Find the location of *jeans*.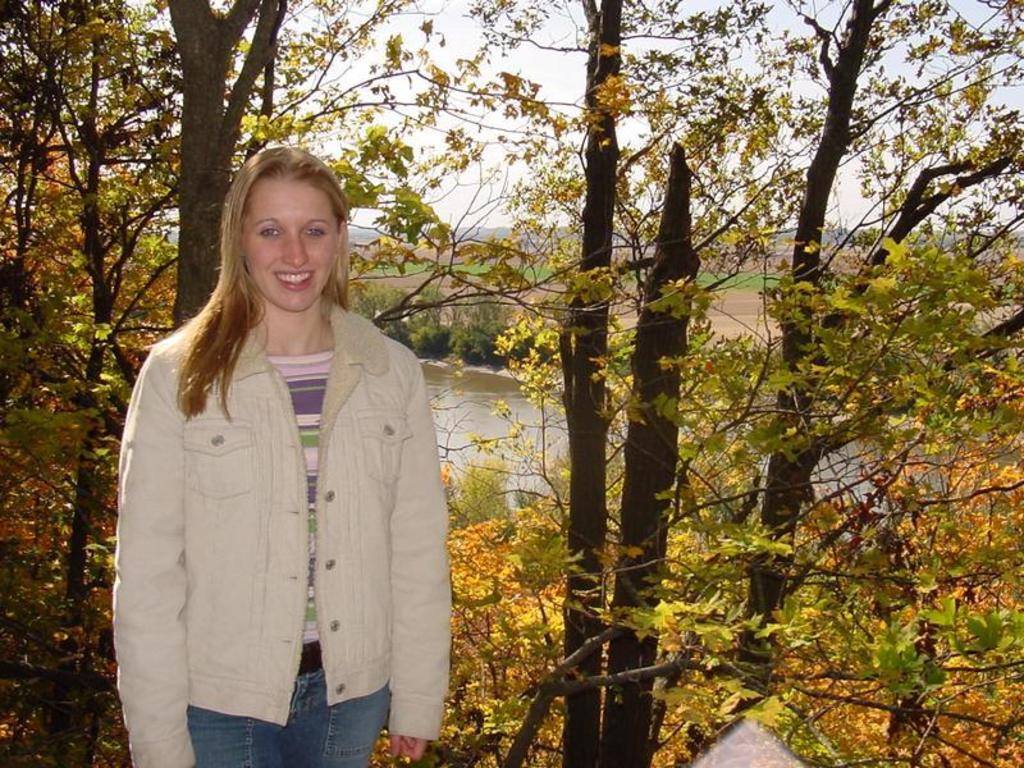
Location: x1=187 y1=645 x2=397 y2=767.
